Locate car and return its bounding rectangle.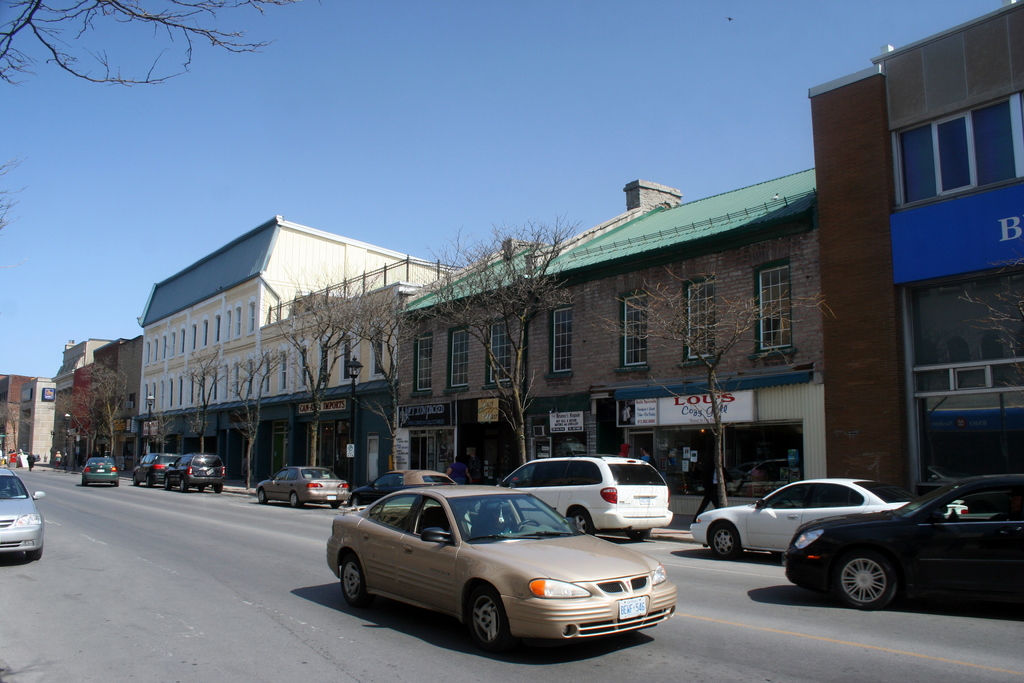
detection(494, 453, 678, 550).
